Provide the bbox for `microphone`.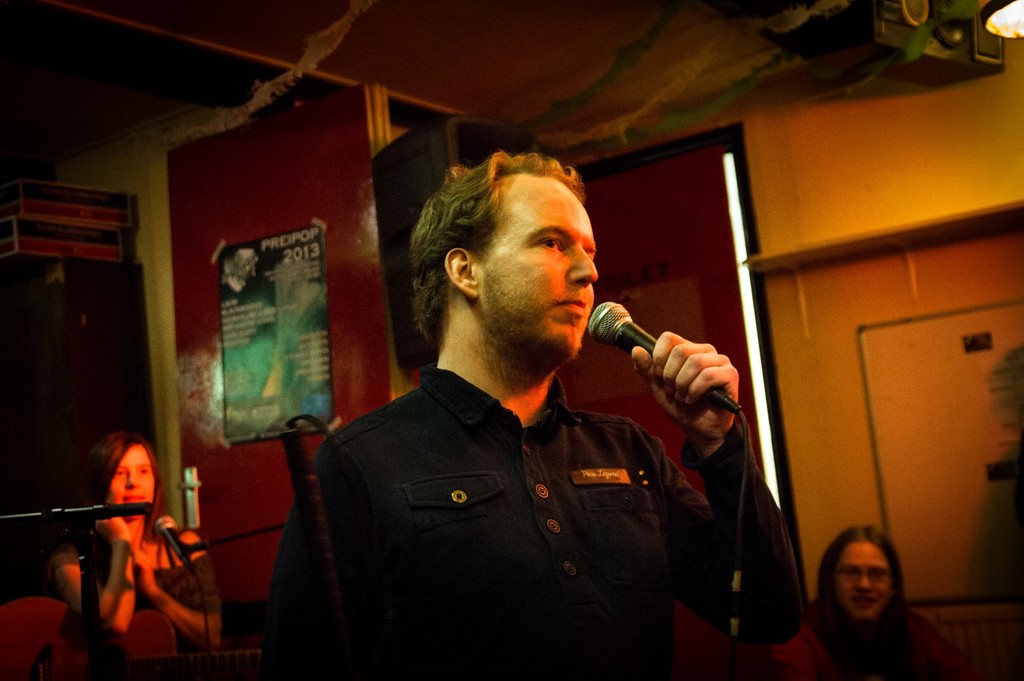
l=584, t=309, r=746, b=431.
